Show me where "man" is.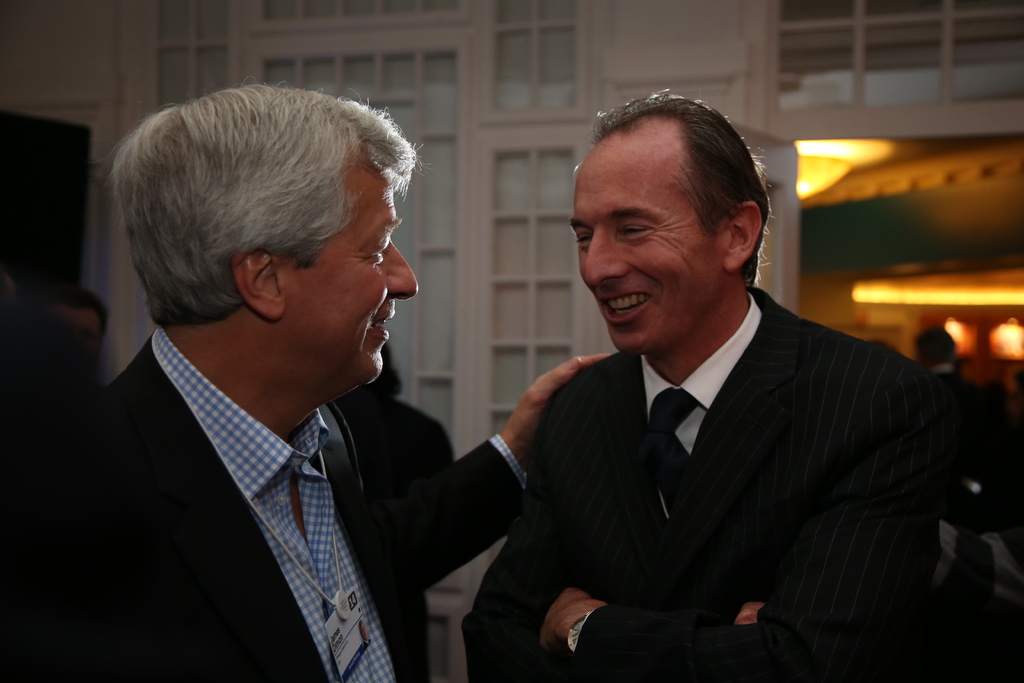
"man" is at (left=0, top=75, right=612, bottom=682).
